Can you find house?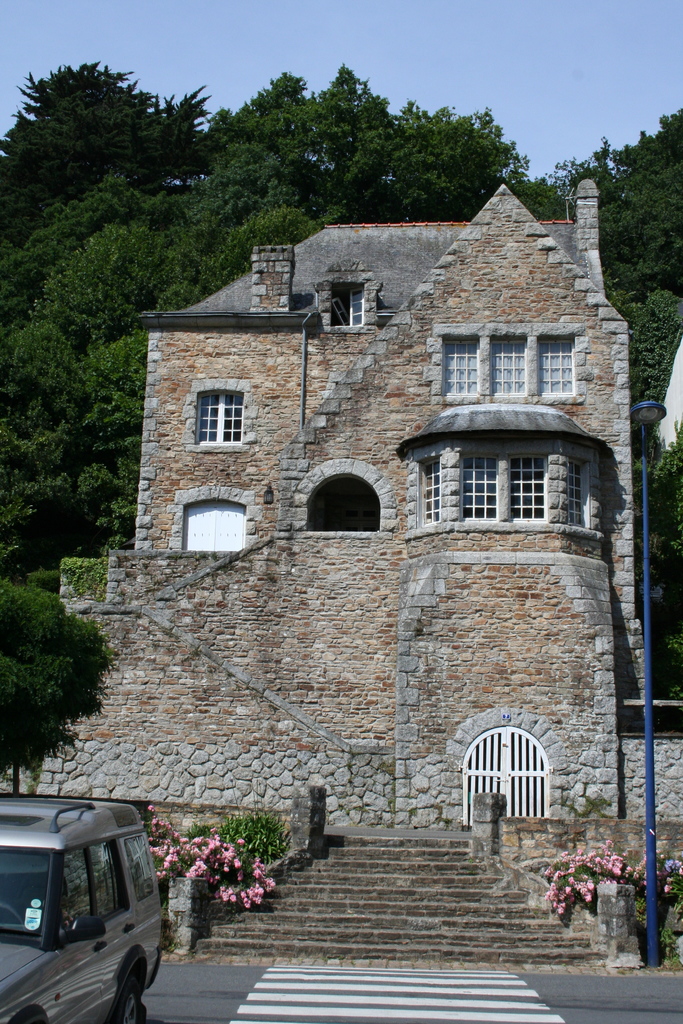
Yes, bounding box: <box>53,175,644,833</box>.
